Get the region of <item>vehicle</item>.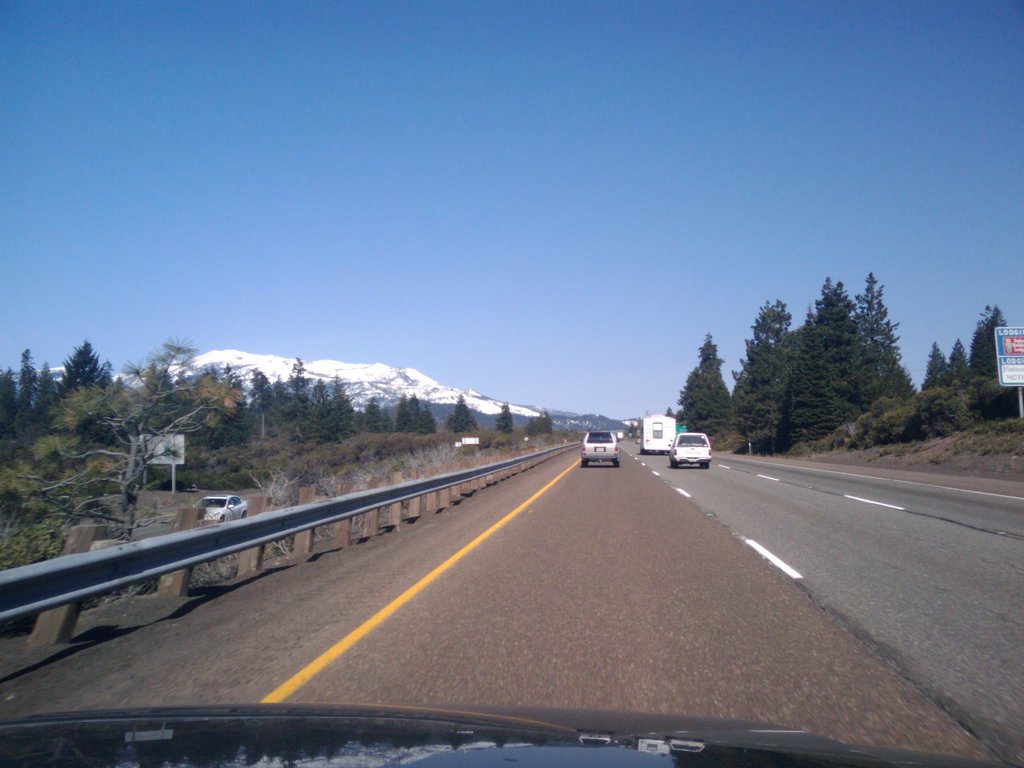
box(582, 427, 620, 468).
